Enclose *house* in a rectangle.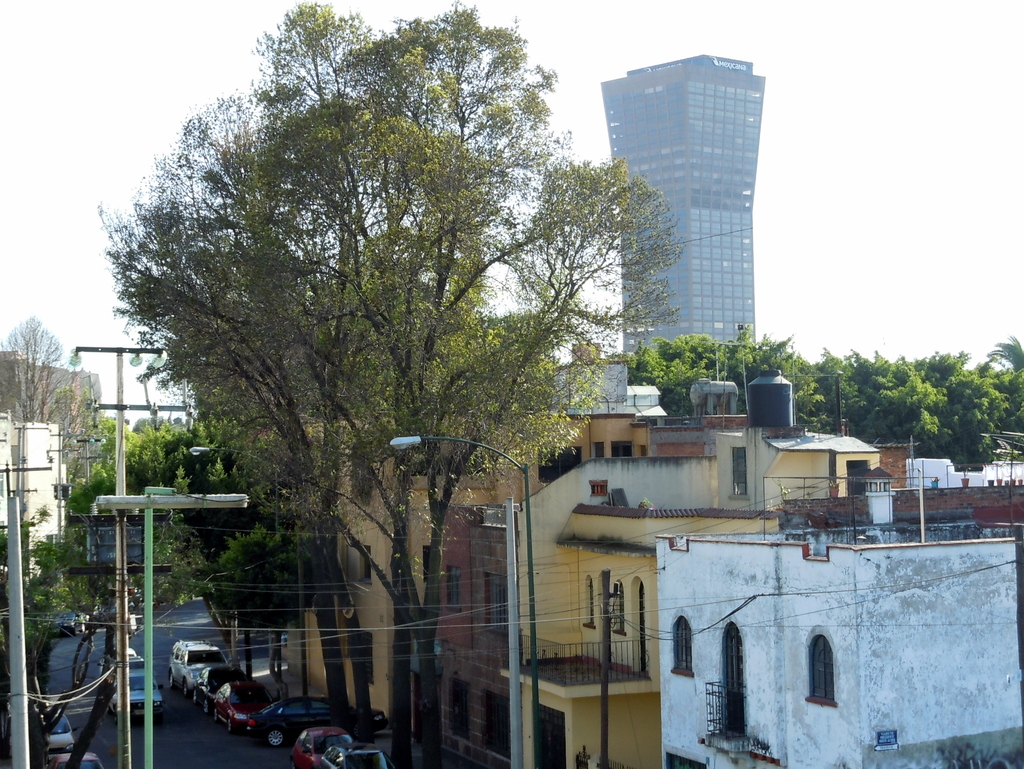
[x1=0, y1=415, x2=67, y2=576].
